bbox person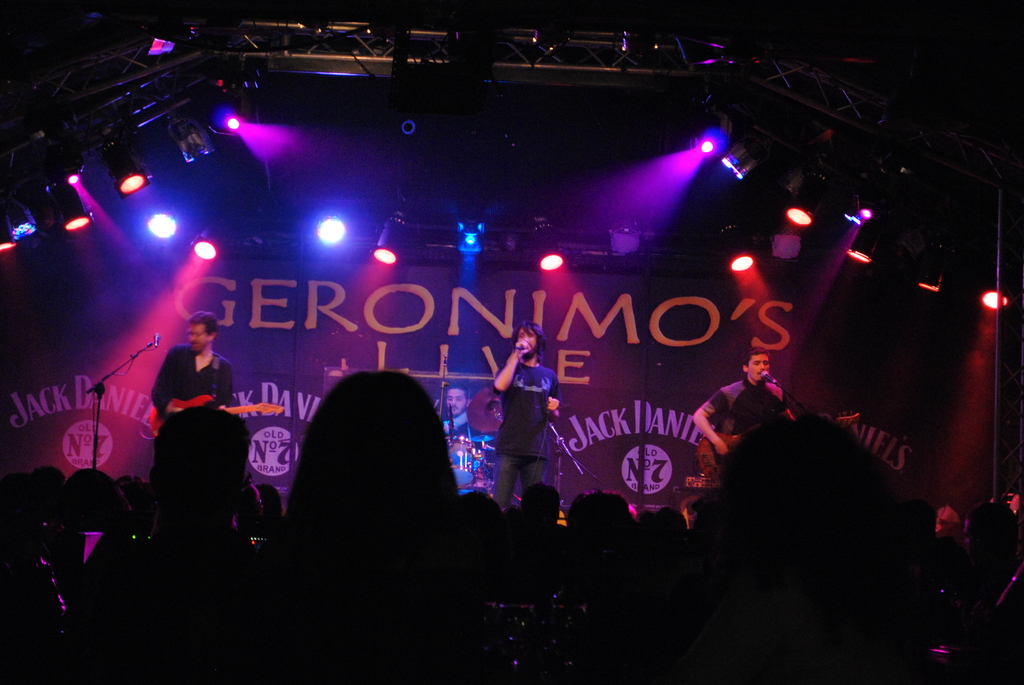
x1=438, y1=381, x2=482, y2=440
